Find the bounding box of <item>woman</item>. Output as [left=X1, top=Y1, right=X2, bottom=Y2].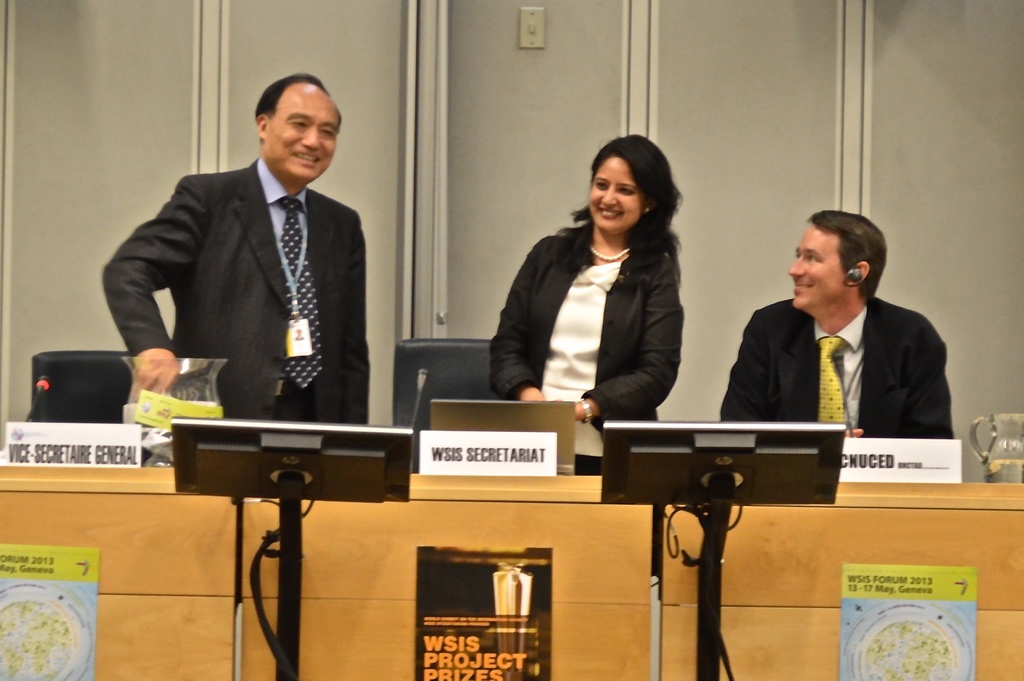
[left=491, top=141, right=689, bottom=468].
